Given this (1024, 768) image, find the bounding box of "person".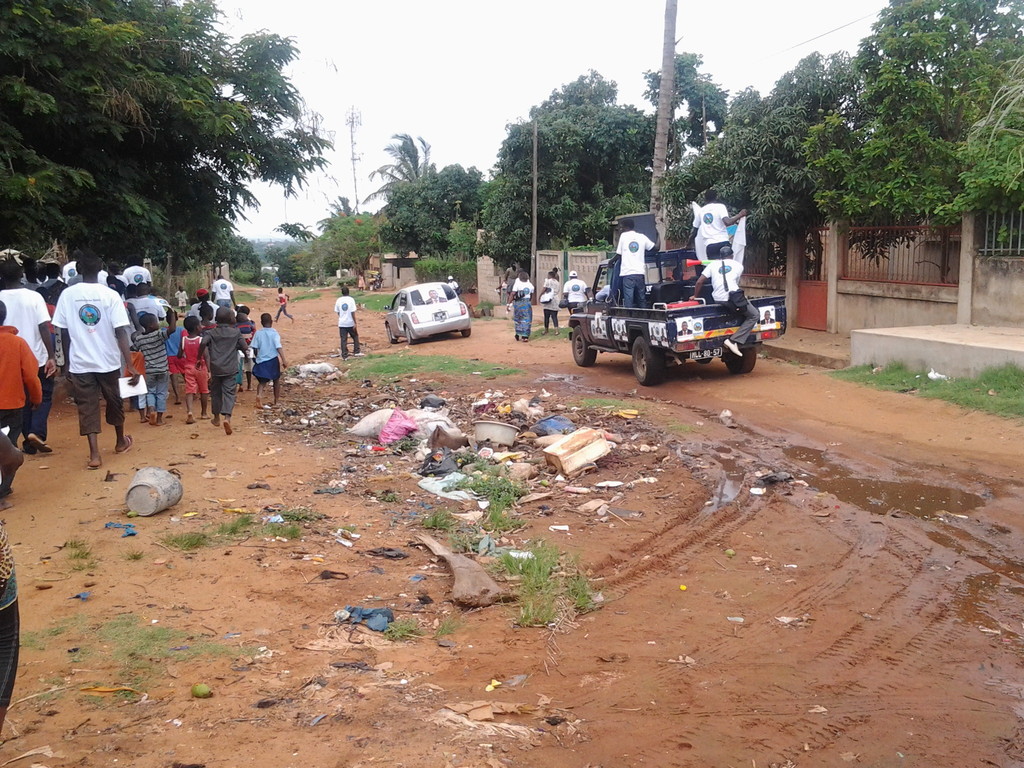
505/271/535/344.
